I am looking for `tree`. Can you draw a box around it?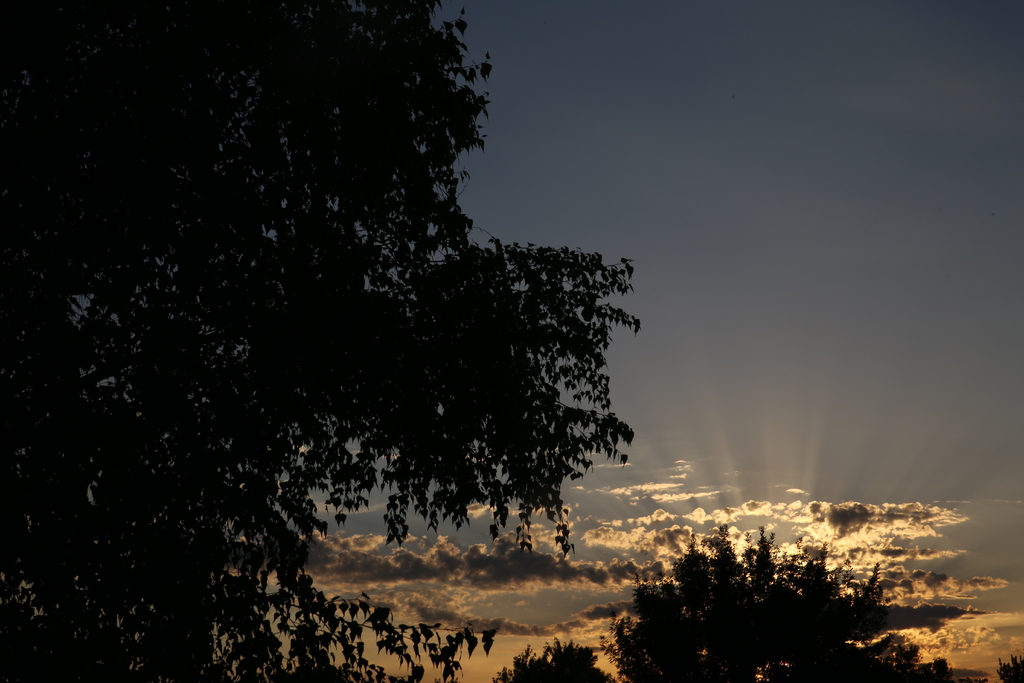
Sure, the bounding box is x1=993 y1=650 x2=1022 y2=682.
